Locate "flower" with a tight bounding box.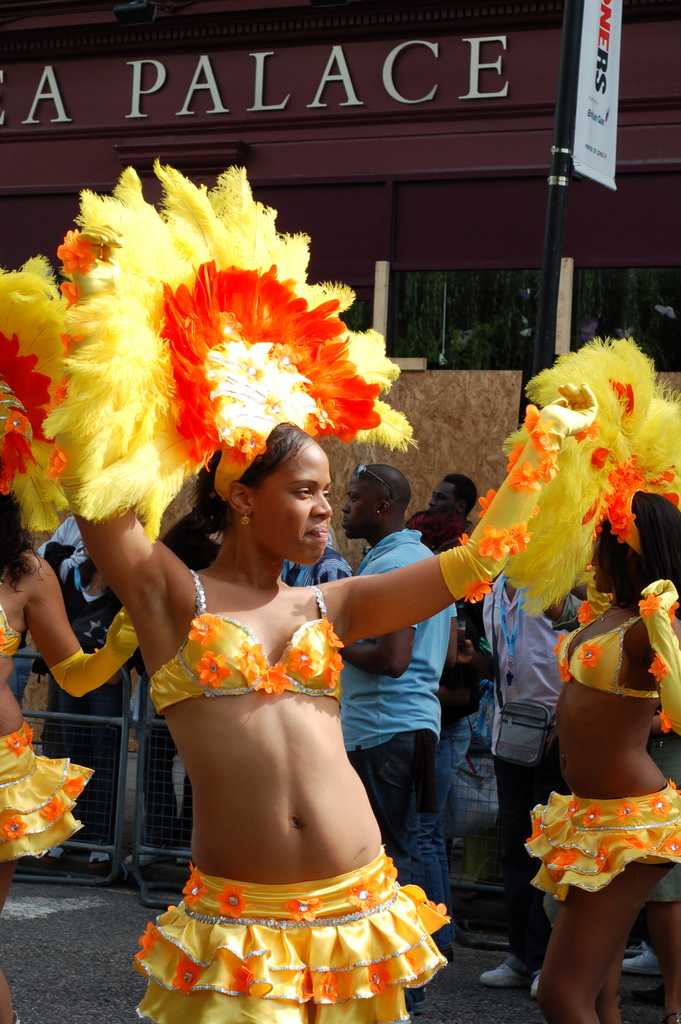
[x1=468, y1=579, x2=493, y2=605].
